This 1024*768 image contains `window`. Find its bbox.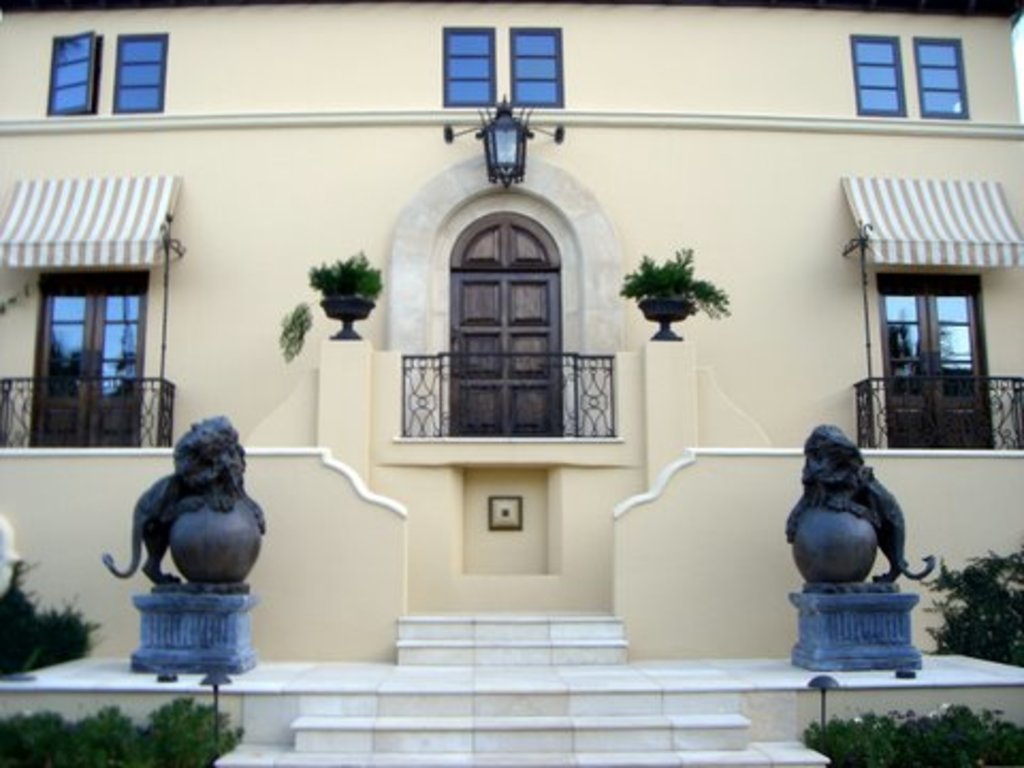
crop(119, 26, 166, 102).
